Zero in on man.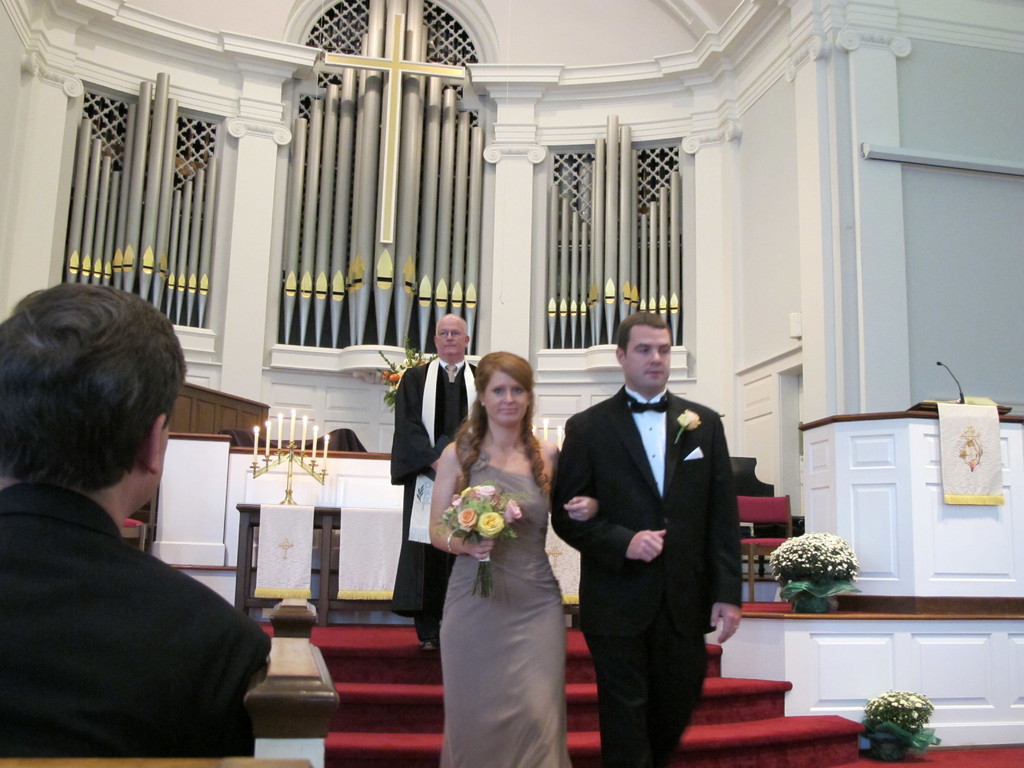
Zeroed in: BBox(390, 312, 479, 650).
